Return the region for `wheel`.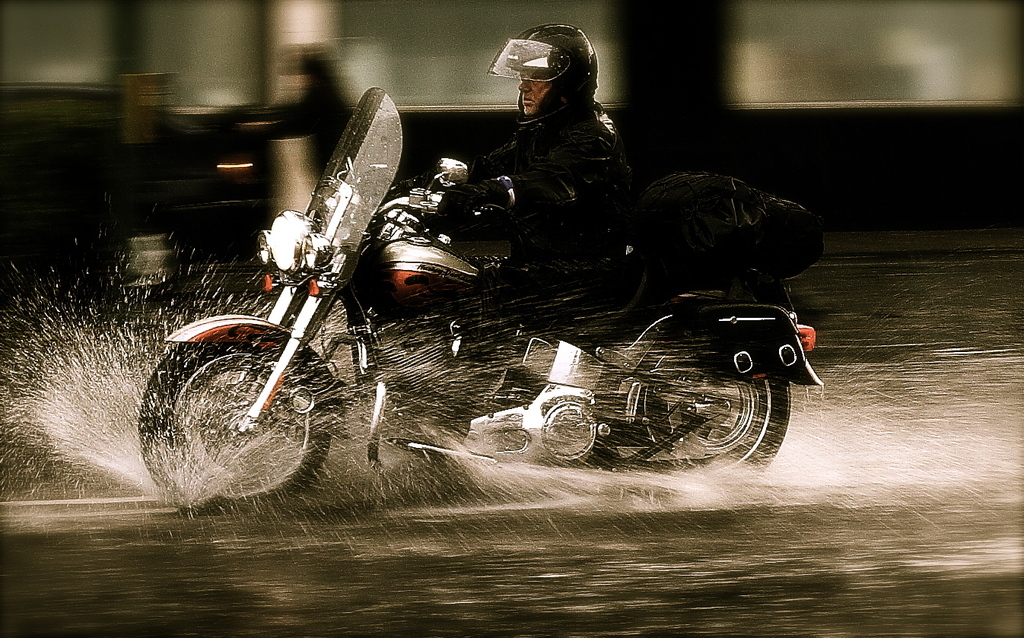
634/348/775/478.
